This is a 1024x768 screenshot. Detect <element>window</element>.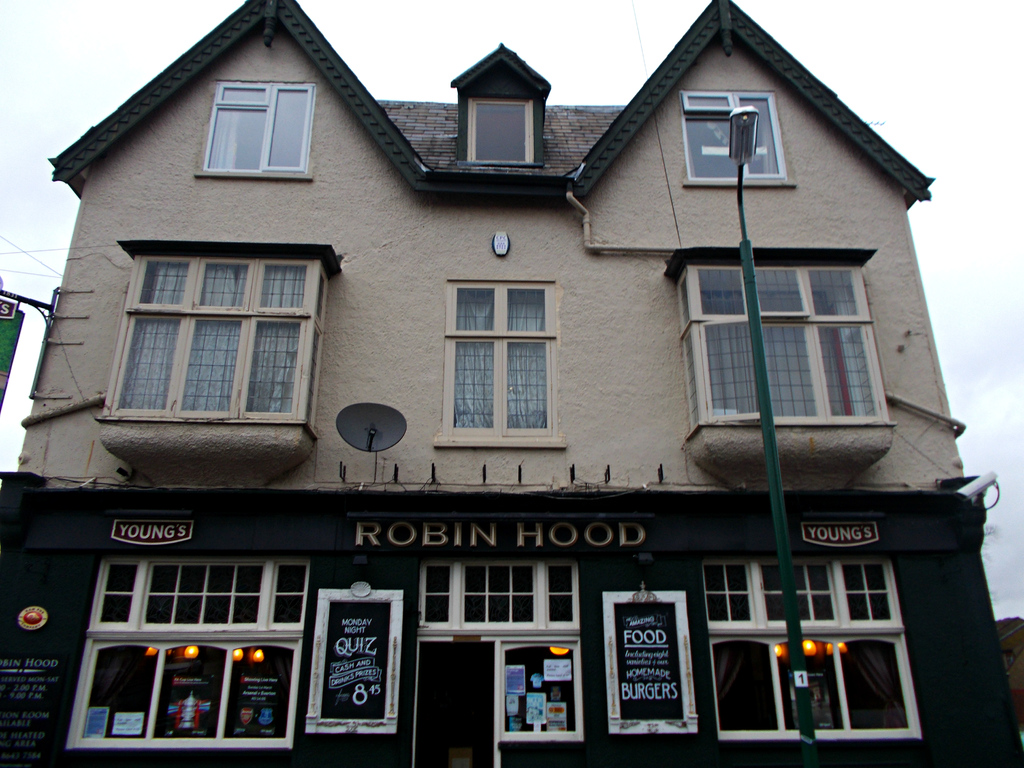
detection(431, 278, 567, 450).
